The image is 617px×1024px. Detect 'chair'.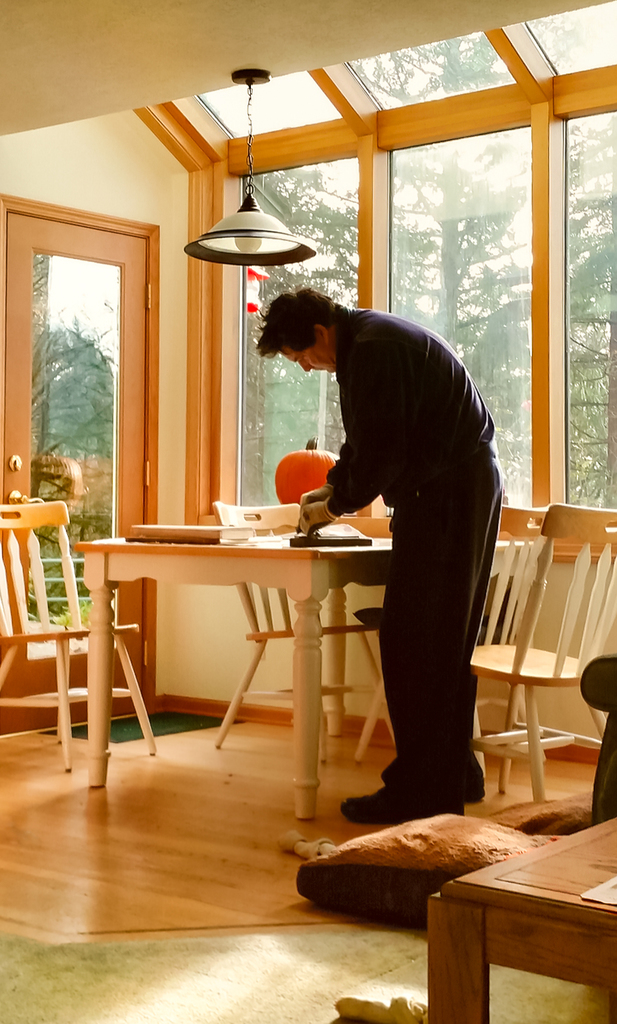
Detection: 208:499:395:764.
